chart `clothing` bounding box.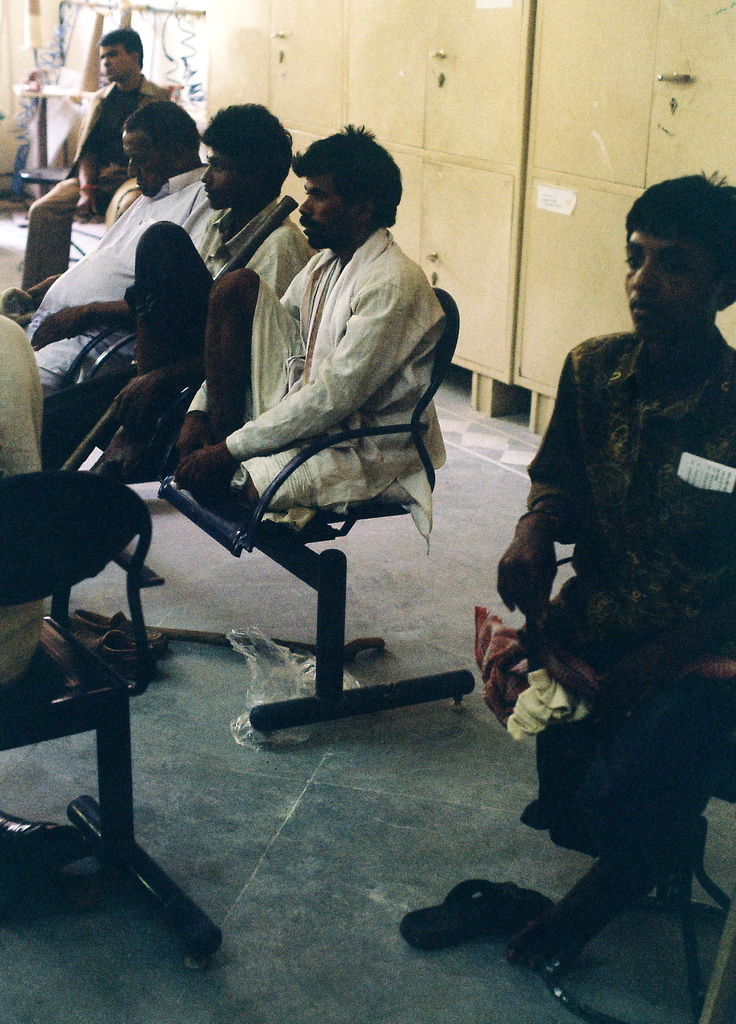
Charted: [x1=11, y1=74, x2=168, y2=282].
